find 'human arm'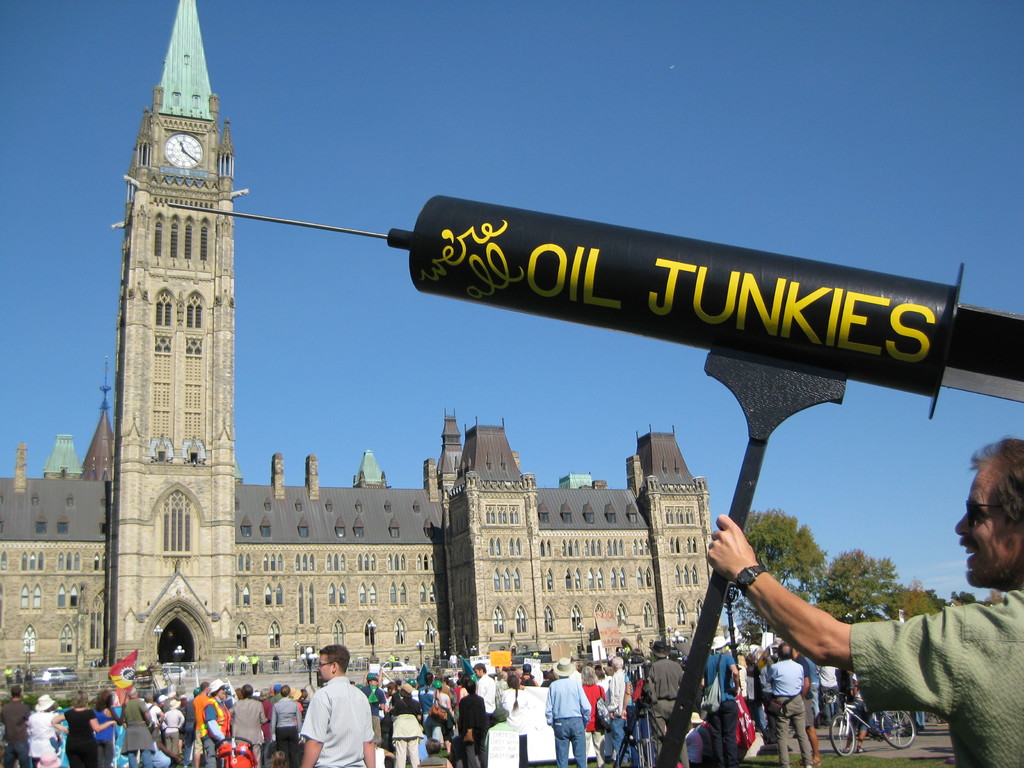
536, 682, 556, 729
